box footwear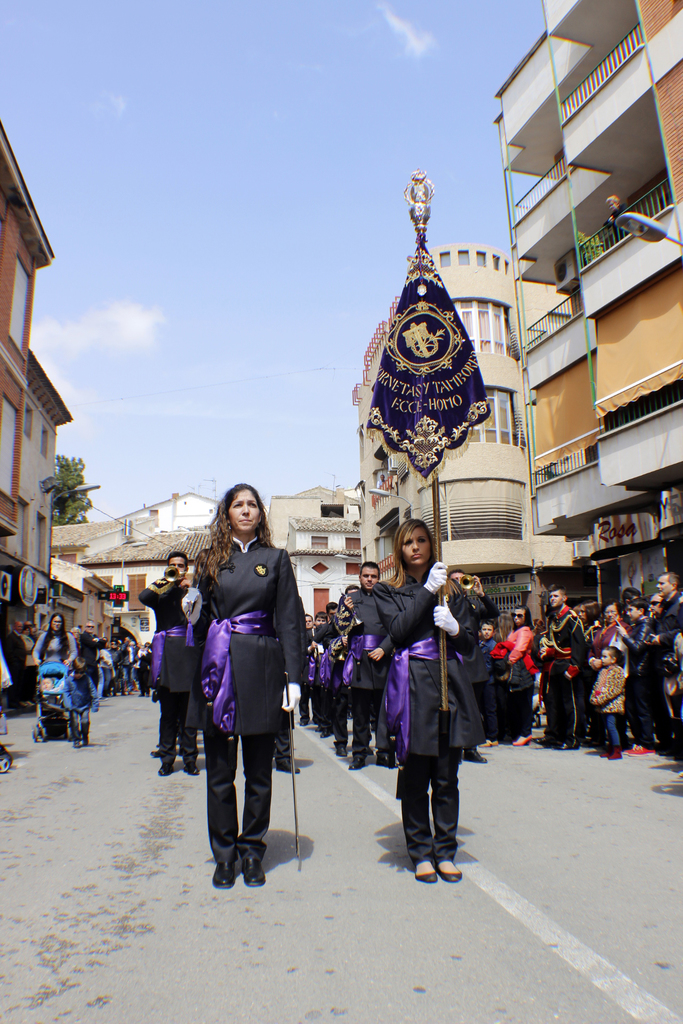
crop(376, 750, 399, 767)
